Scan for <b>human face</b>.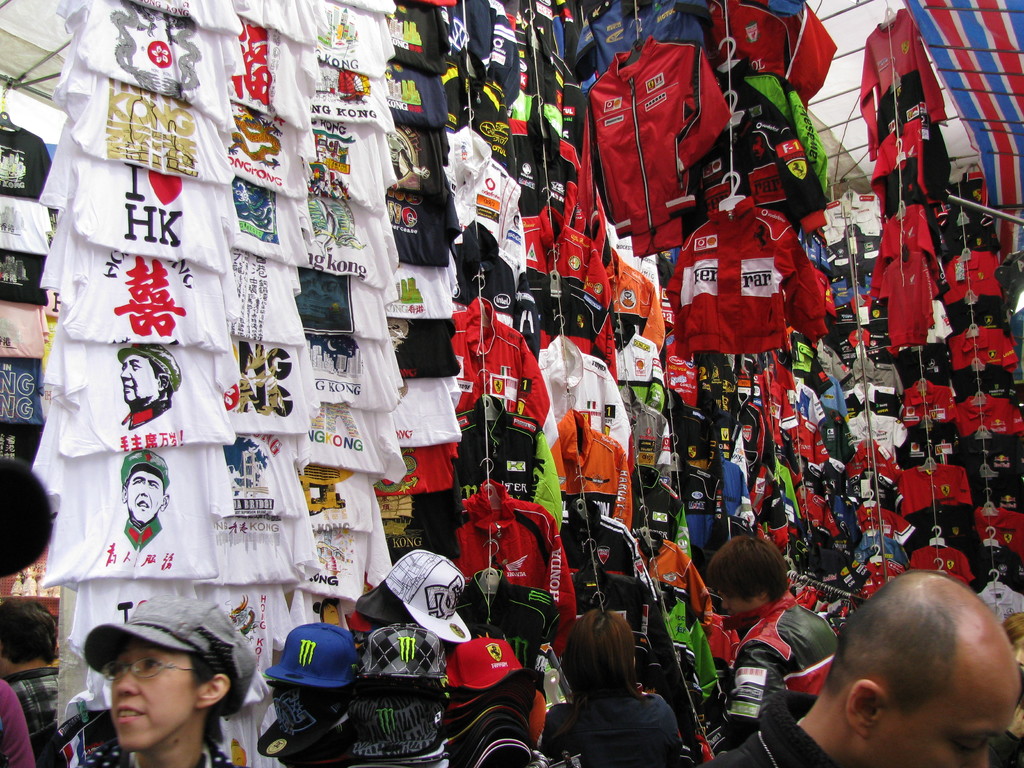
Scan result: [126,472,163,522].
